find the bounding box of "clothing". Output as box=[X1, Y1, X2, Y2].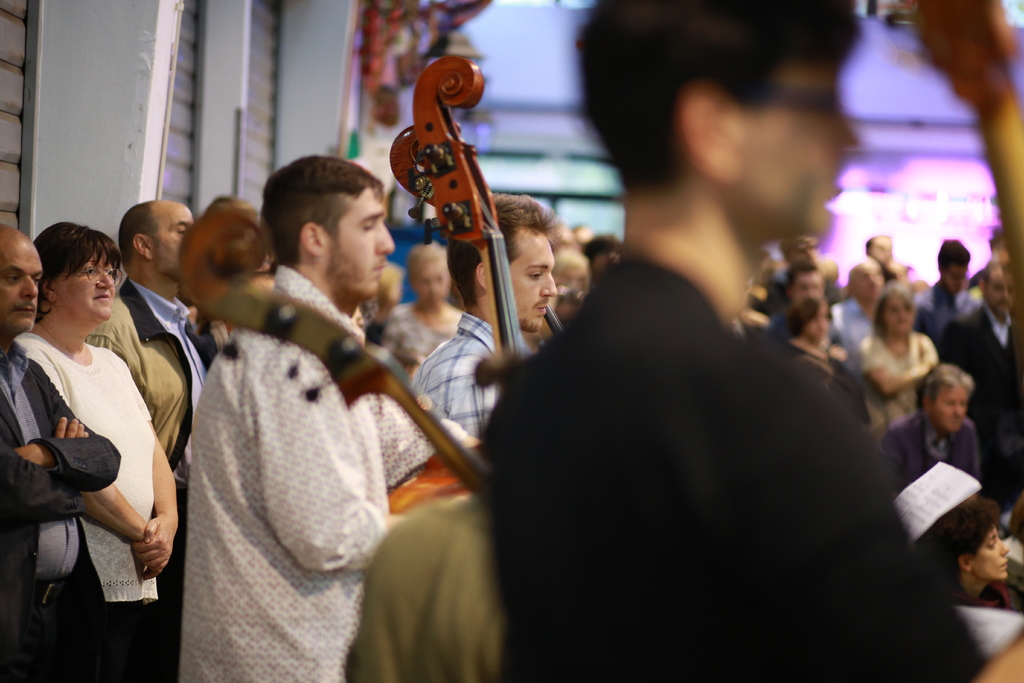
box=[957, 577, 1012, 615].
